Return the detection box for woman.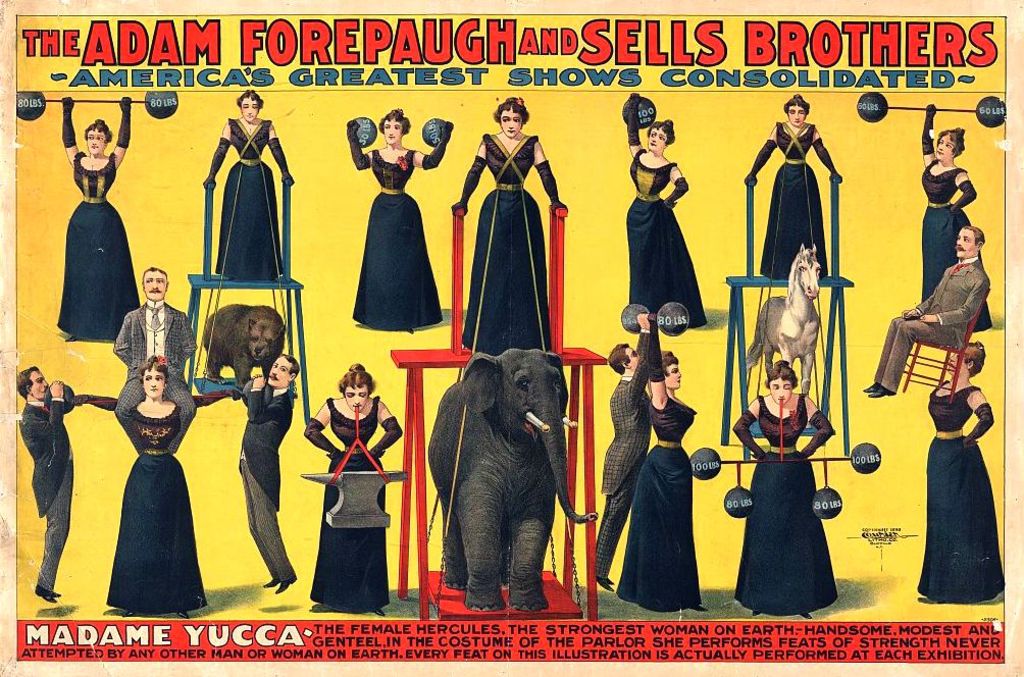
left=459, top=94, right=569, bottom=363.
